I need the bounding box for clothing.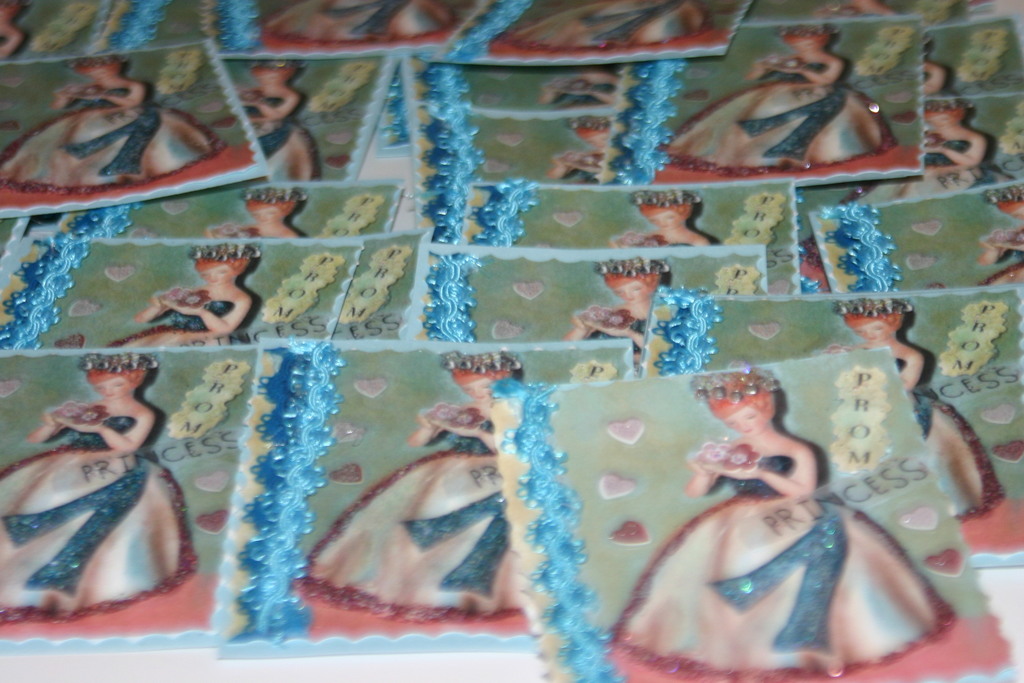
Here it is: rect(0, 409, 199, 614).
